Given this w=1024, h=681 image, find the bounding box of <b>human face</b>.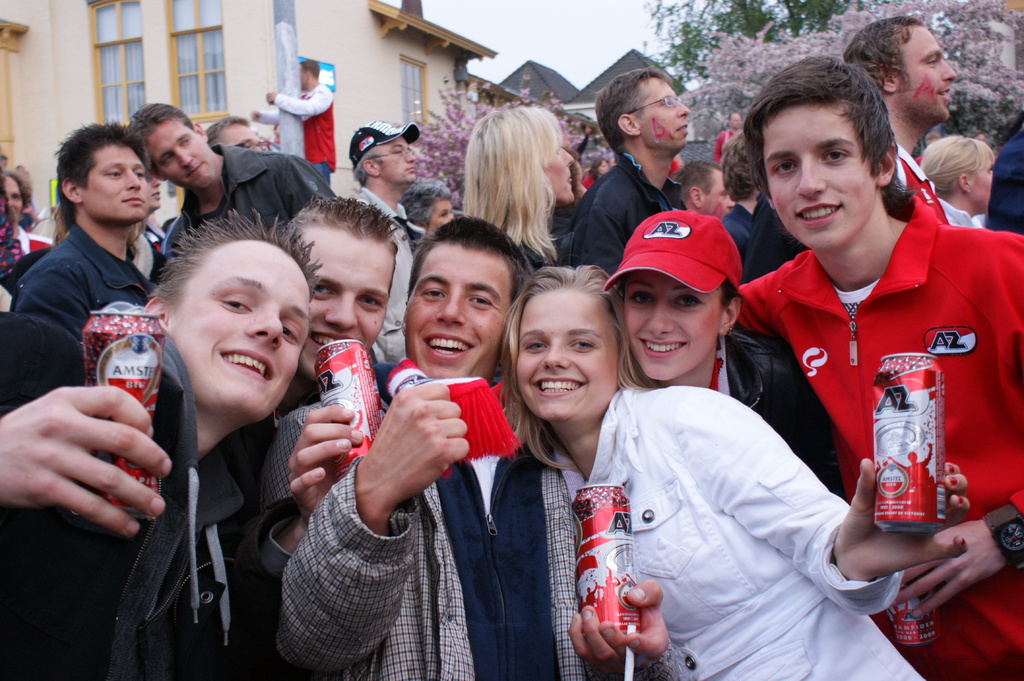
detection(296, 236, 394, 377).
